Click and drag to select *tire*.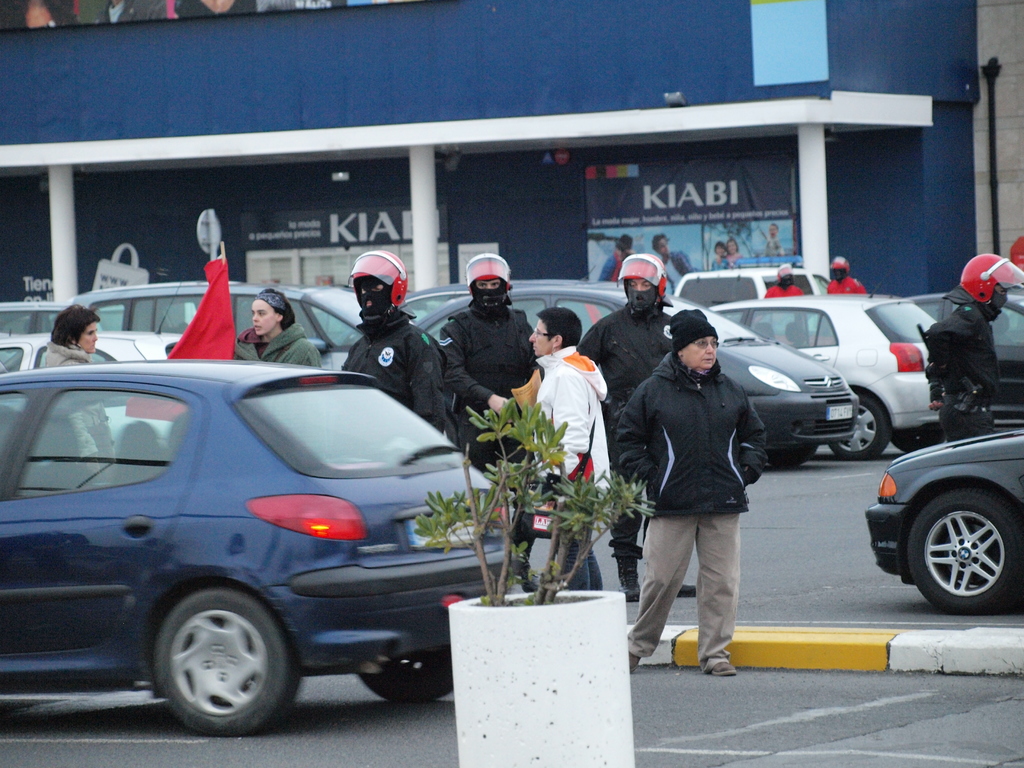
Selection: region(828, 396, 892, 462).
